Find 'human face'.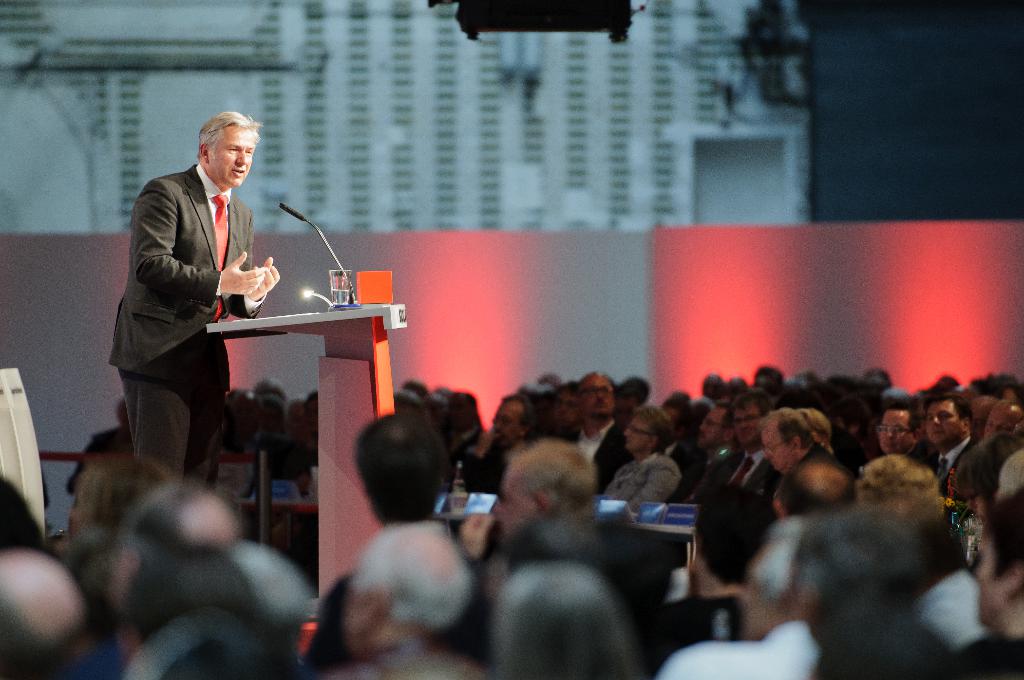
922 404 953 445.
